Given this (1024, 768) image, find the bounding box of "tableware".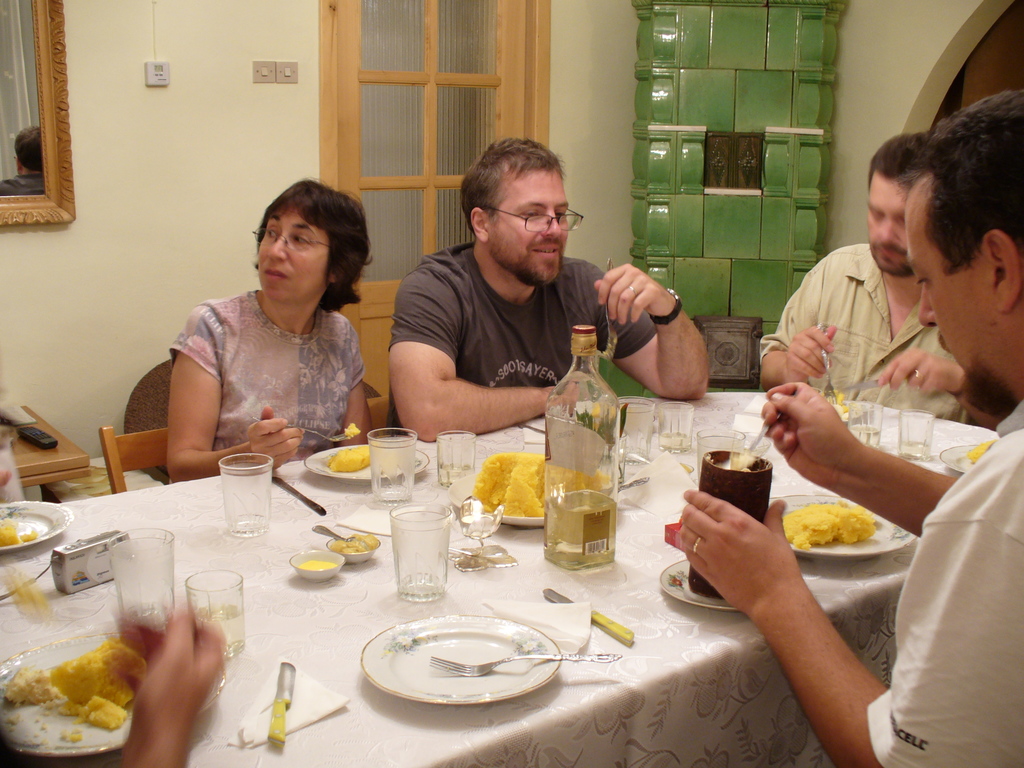
bbox=(736, 410, 783, 463).
